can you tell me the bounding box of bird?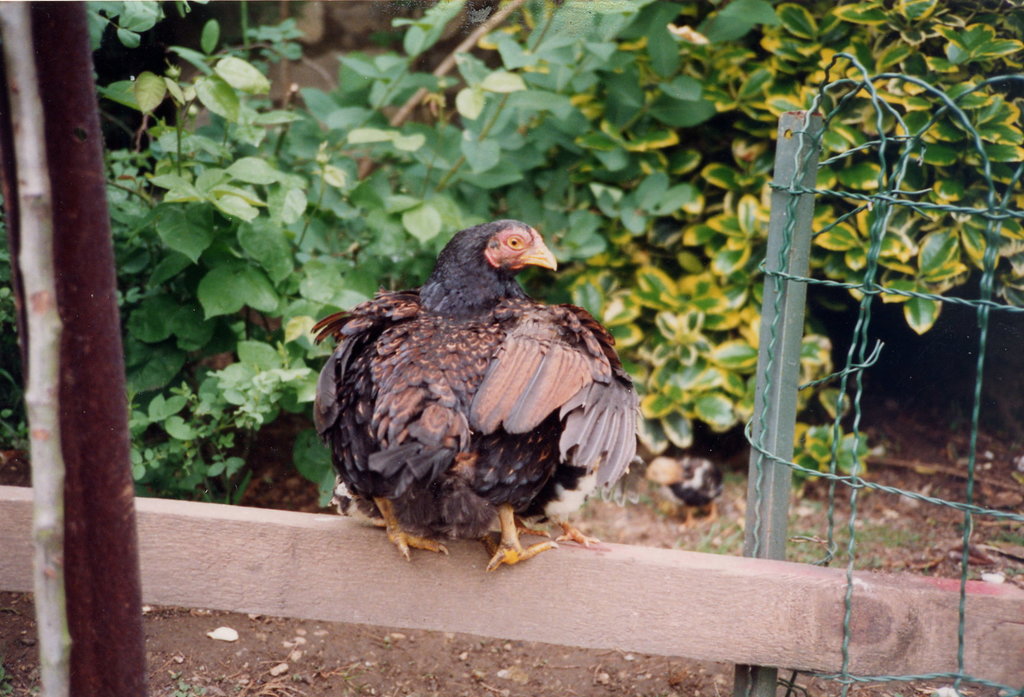
x1=640 y1=448 x2=724 y2=535.
